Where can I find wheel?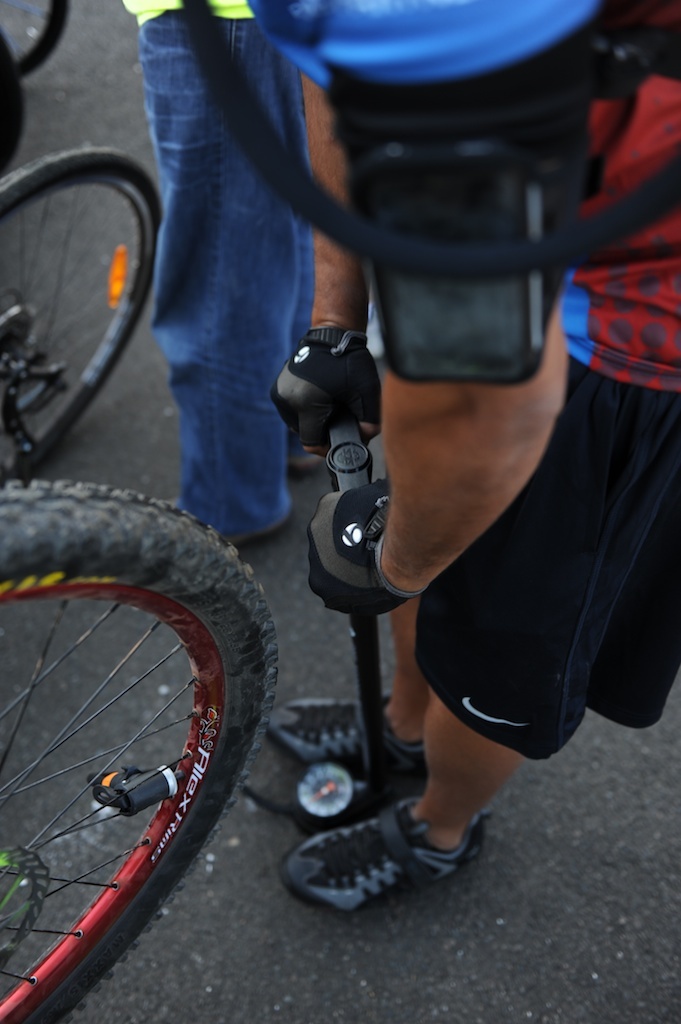
You can find it at detection(11, 126, 153, 435).
